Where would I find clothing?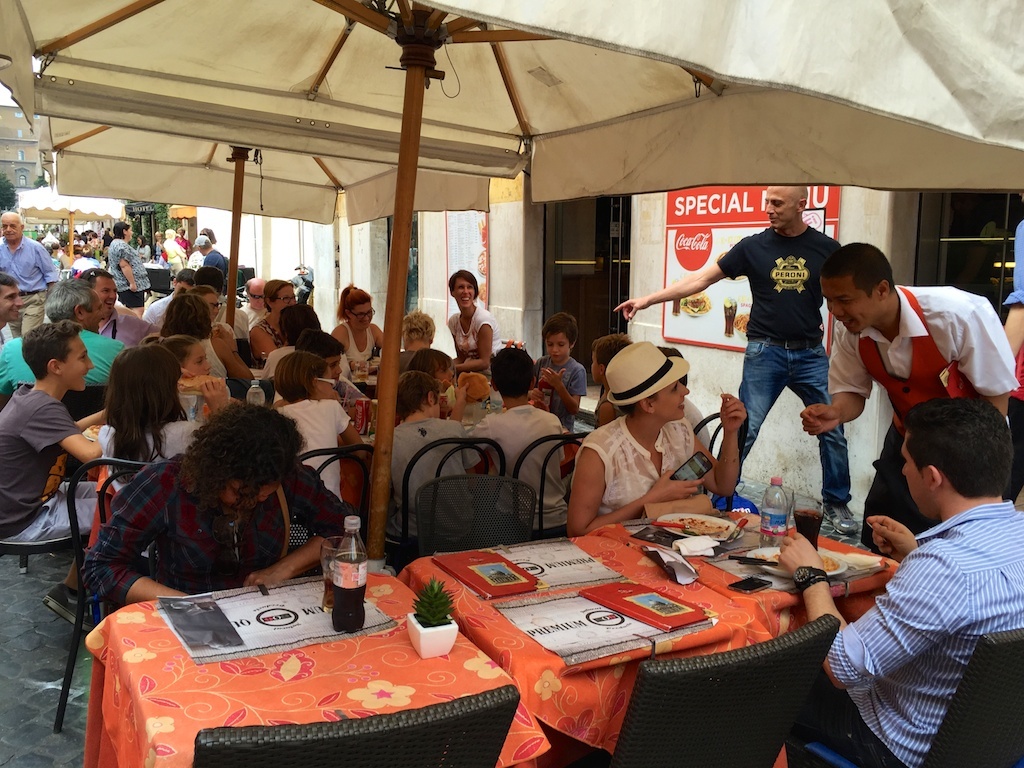
At bbox(534, 350, 591, 431).
